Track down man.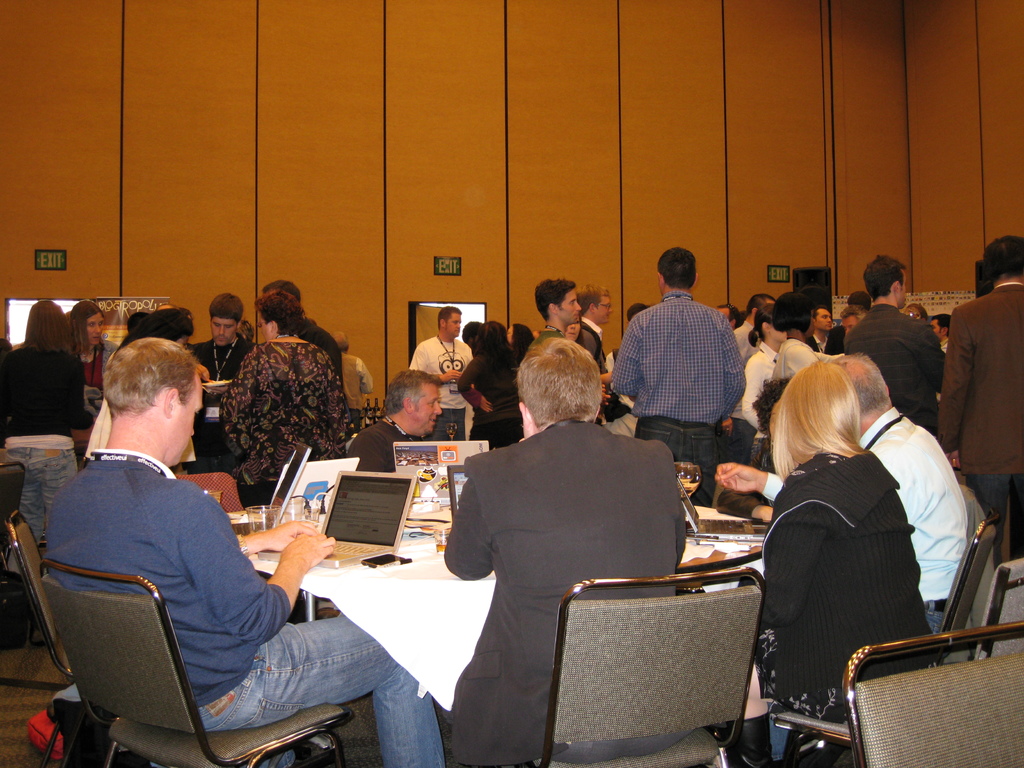
Tracked to (left=935, top=230, right=1023, bottom=577).
